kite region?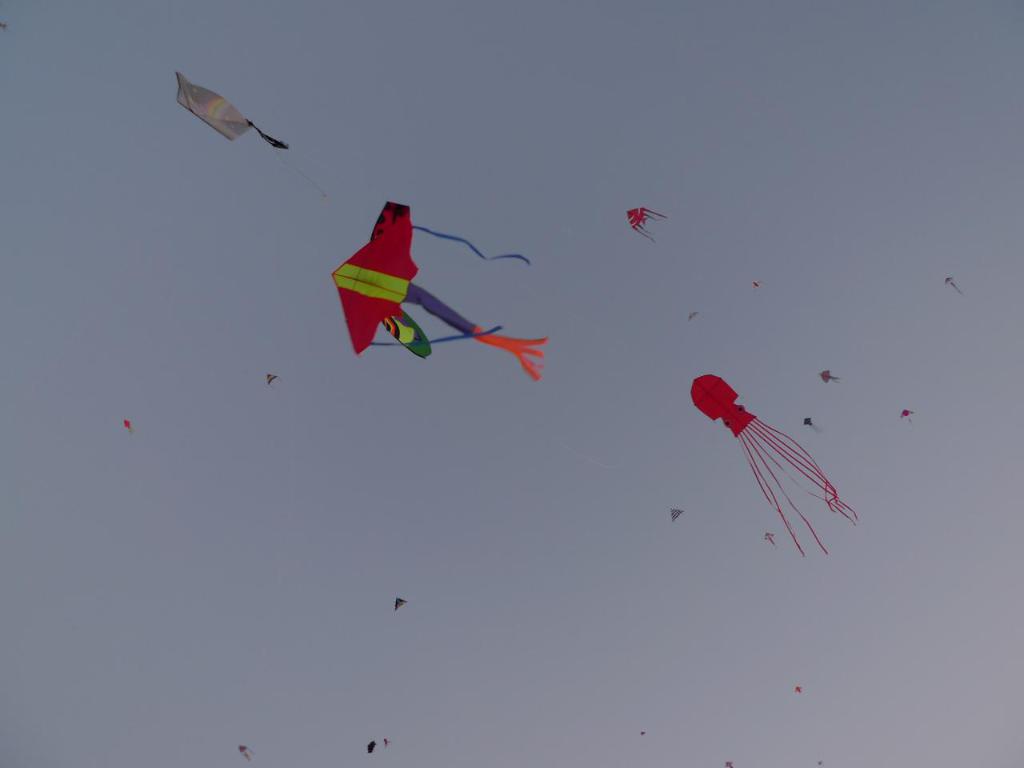
(687,371,861,557)
